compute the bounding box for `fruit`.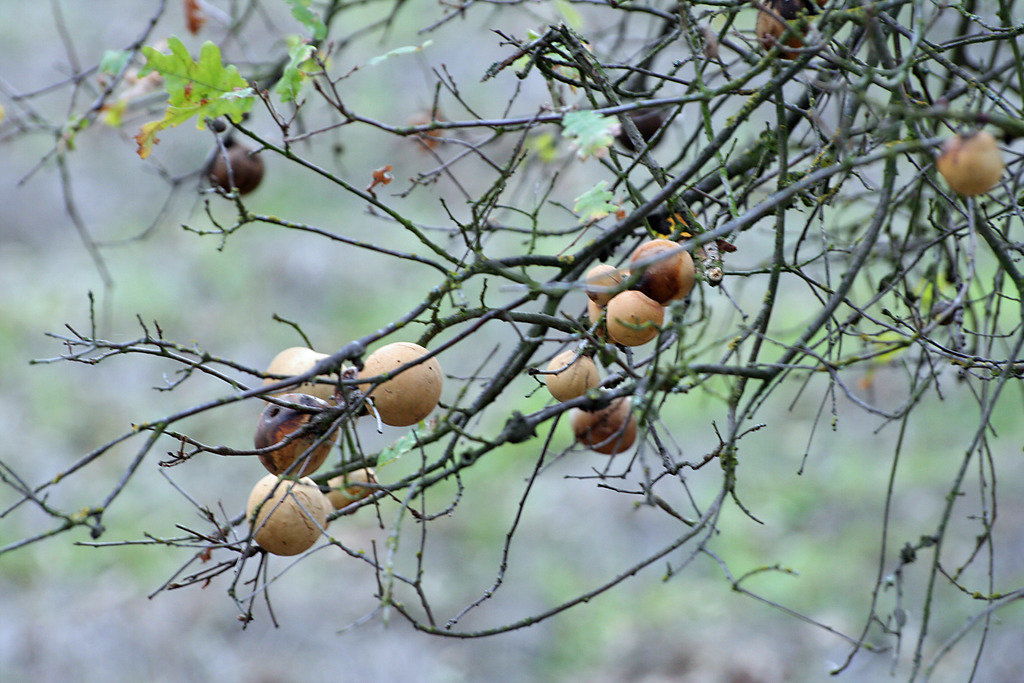
[607,296,661,341].
